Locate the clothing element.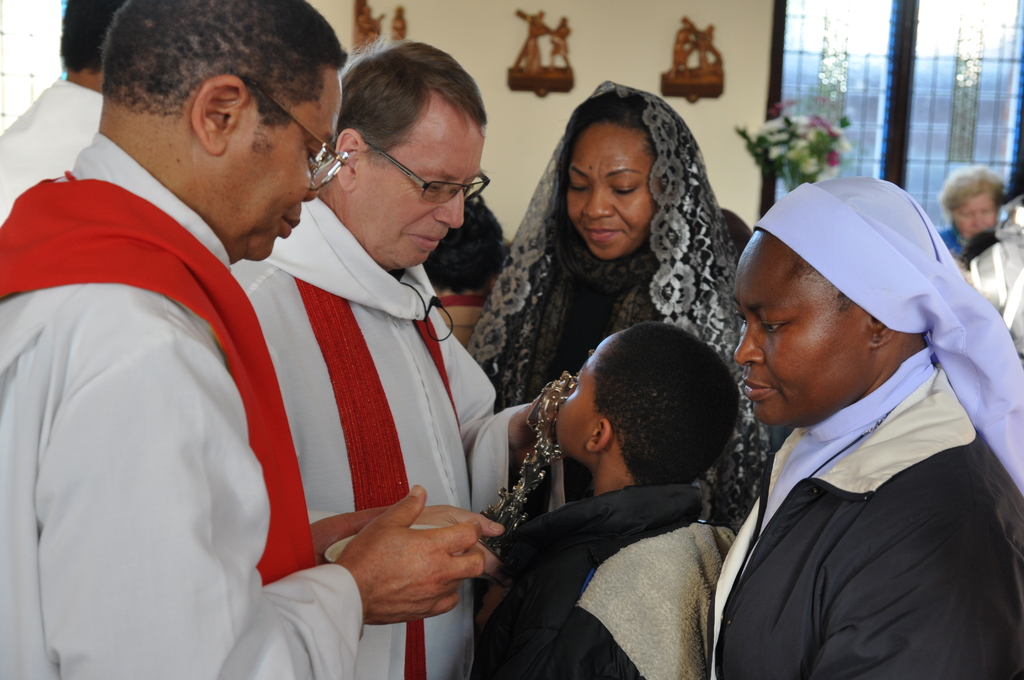
Element bbox: [0, 71, 103, 213].
